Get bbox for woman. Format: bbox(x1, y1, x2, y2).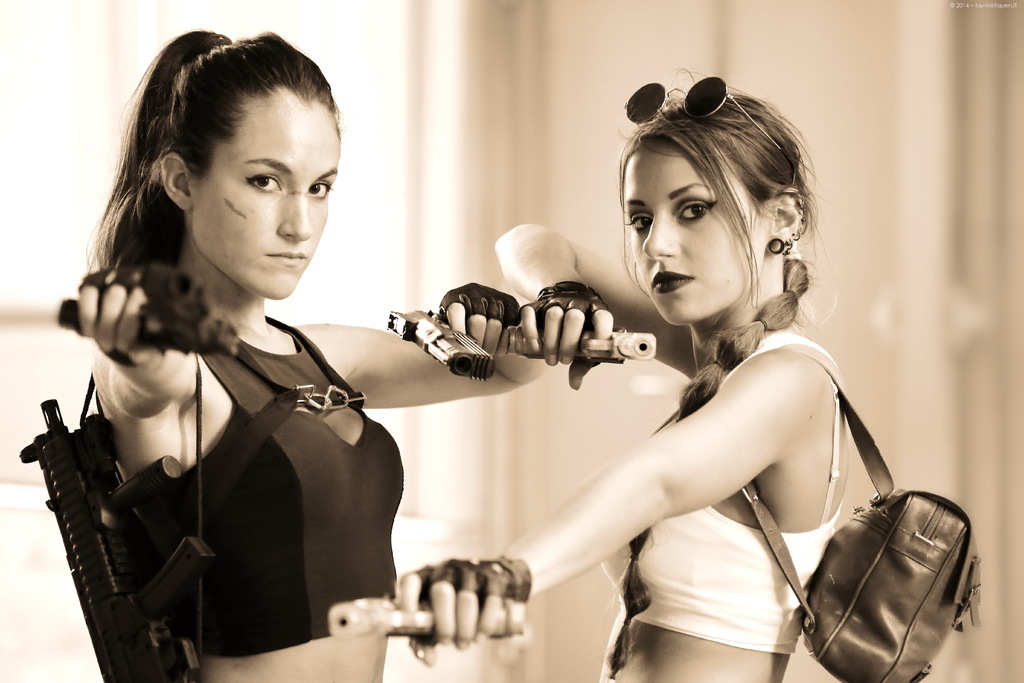
bbox(0, 25, 536, 682).
